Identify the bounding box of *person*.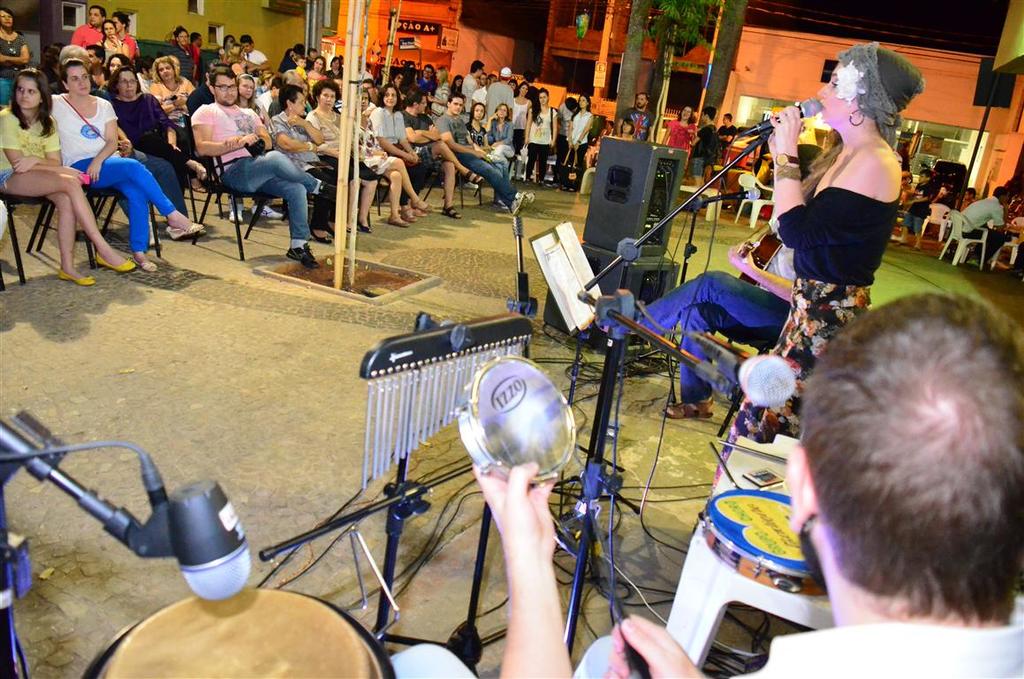
<bbox>618, 118, 636, 141</bbox>.
